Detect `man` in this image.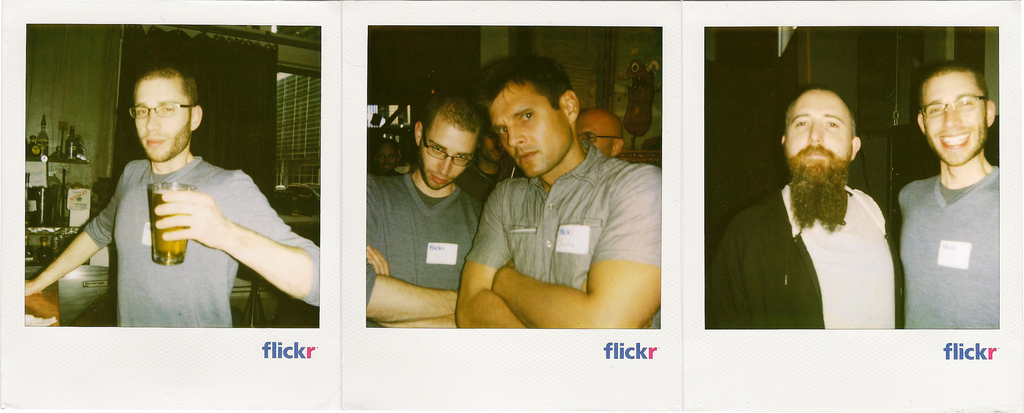
Detection: detection(363, 95, 520, 344).
